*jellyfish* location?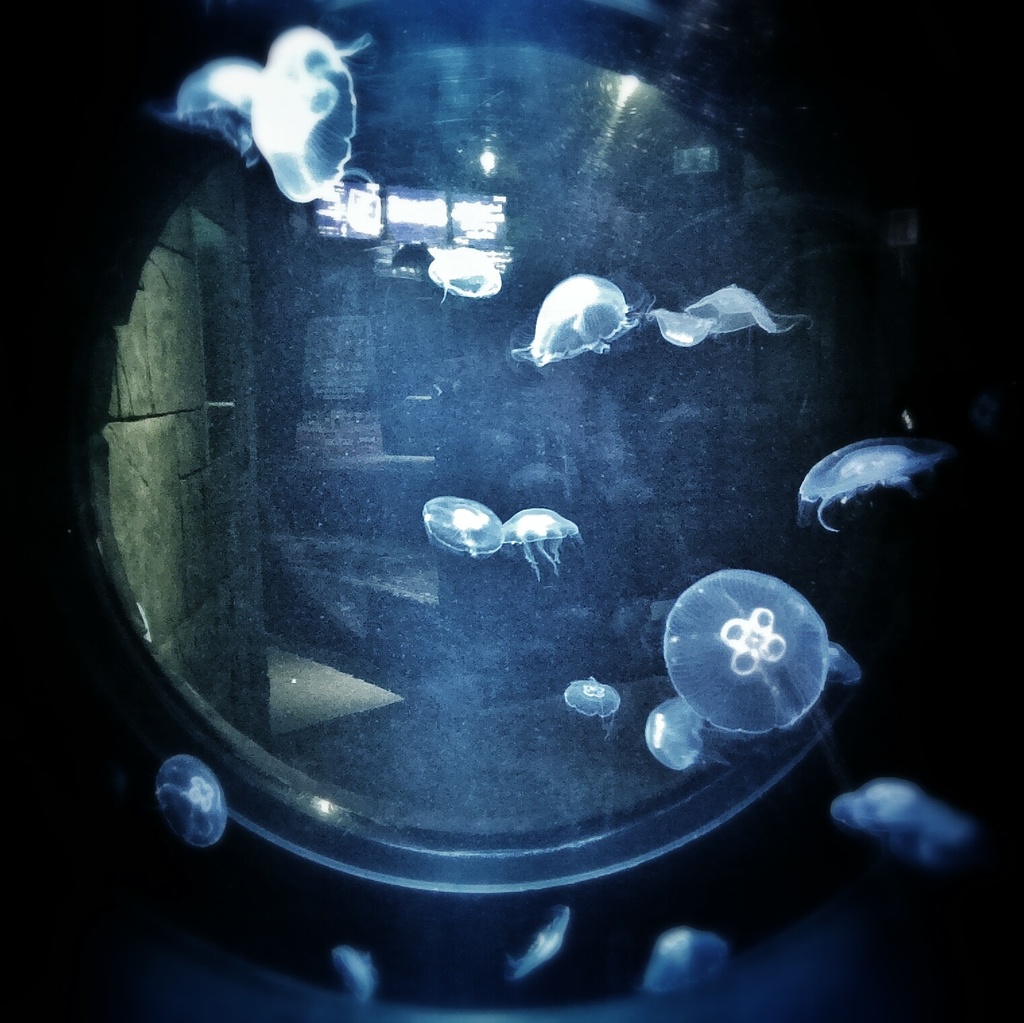
bbox=[322, 946, 385, 1001]
